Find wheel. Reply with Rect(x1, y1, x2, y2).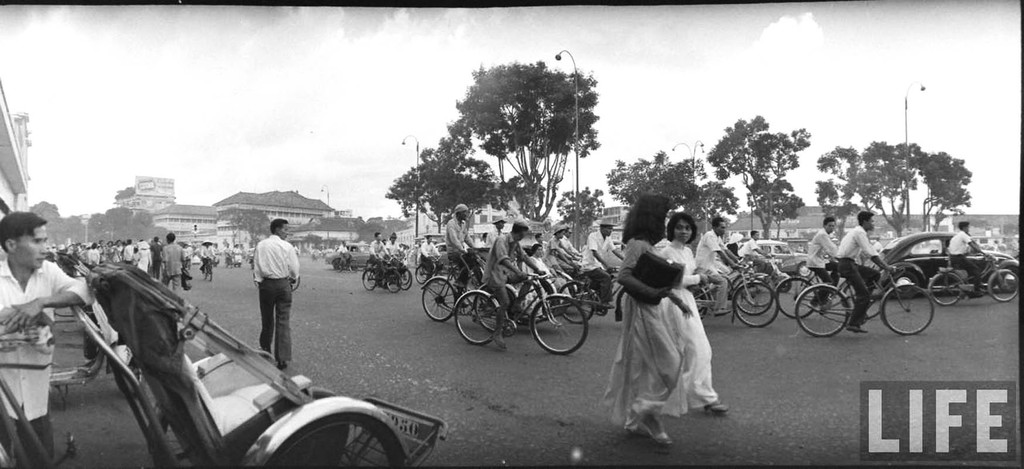
Rect(383, 268, 399, 292).
